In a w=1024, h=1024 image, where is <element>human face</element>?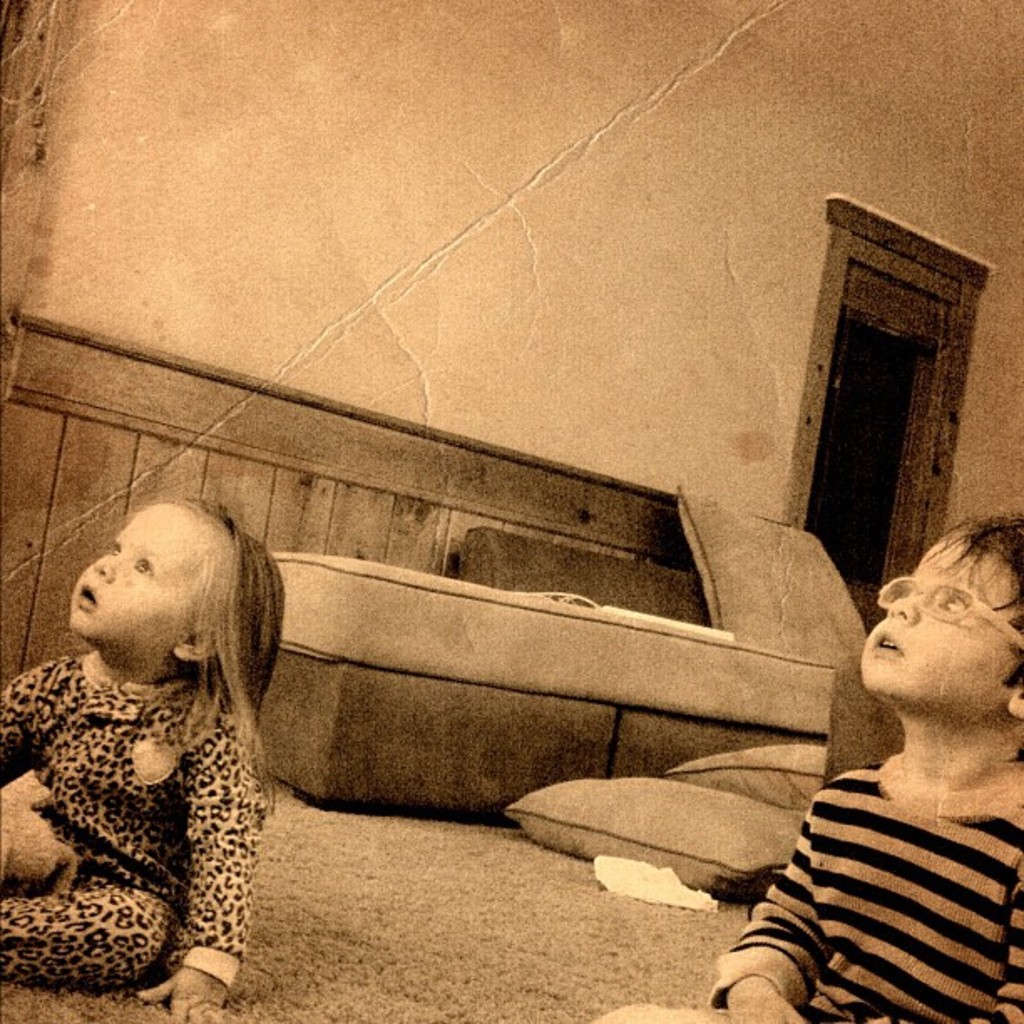
left=857, top=539, right=1022, bottom=723.
